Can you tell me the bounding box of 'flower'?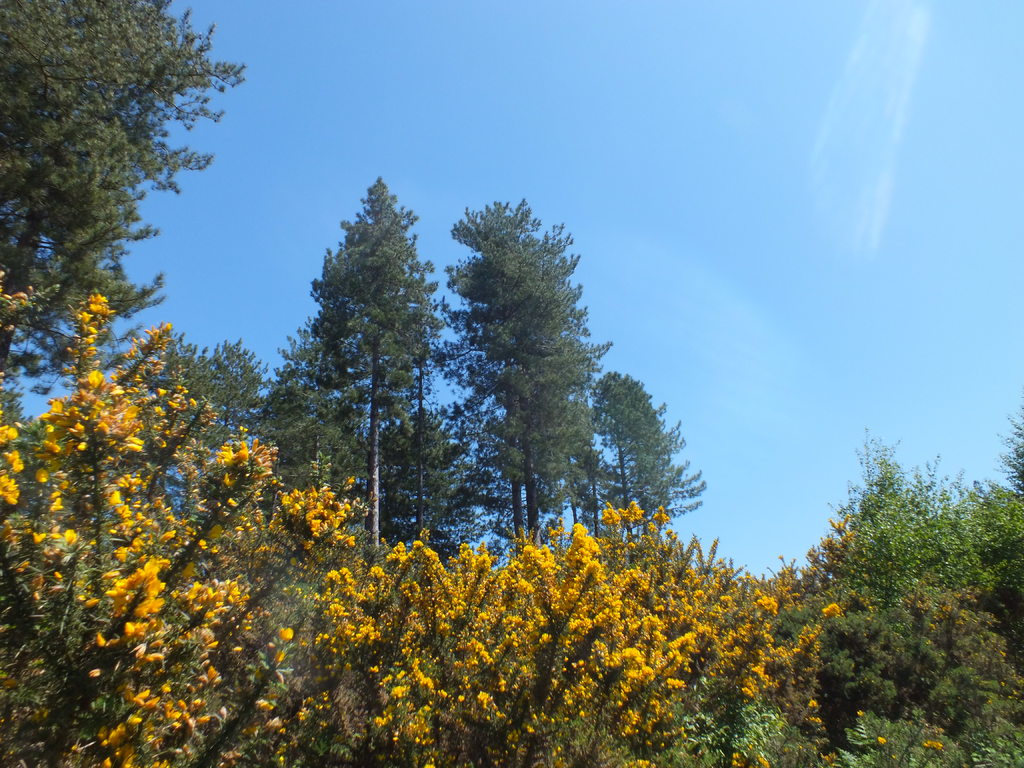
rect(621, 648, 642, 665).
